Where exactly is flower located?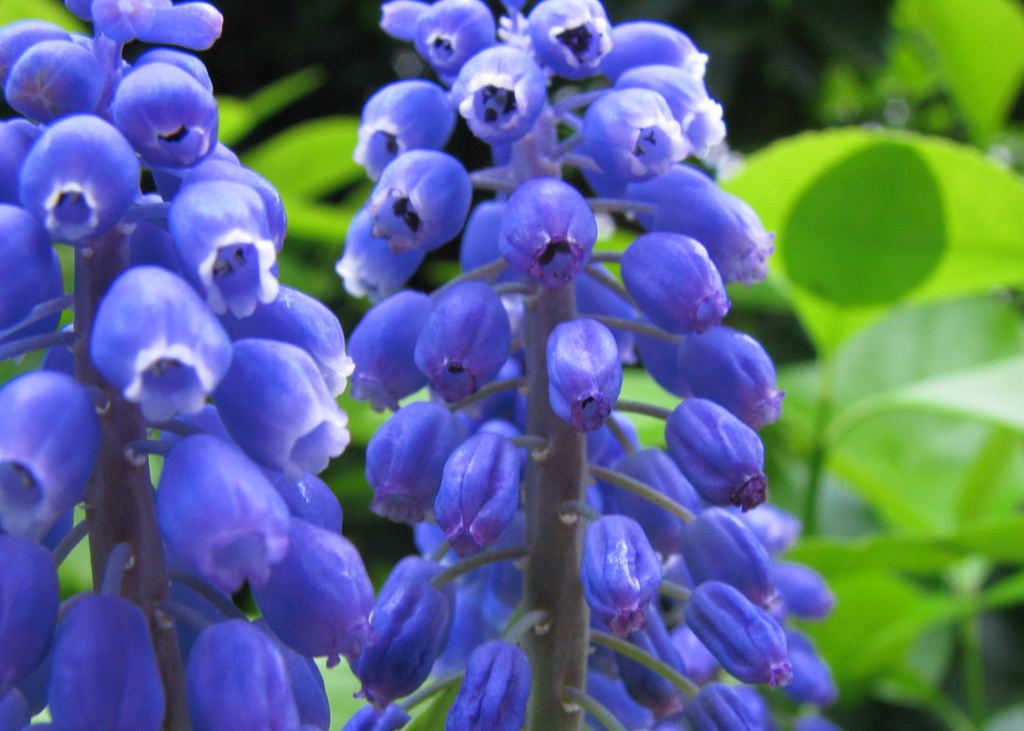
Its bounding box is bbox=(544, 303, 635, 443).
